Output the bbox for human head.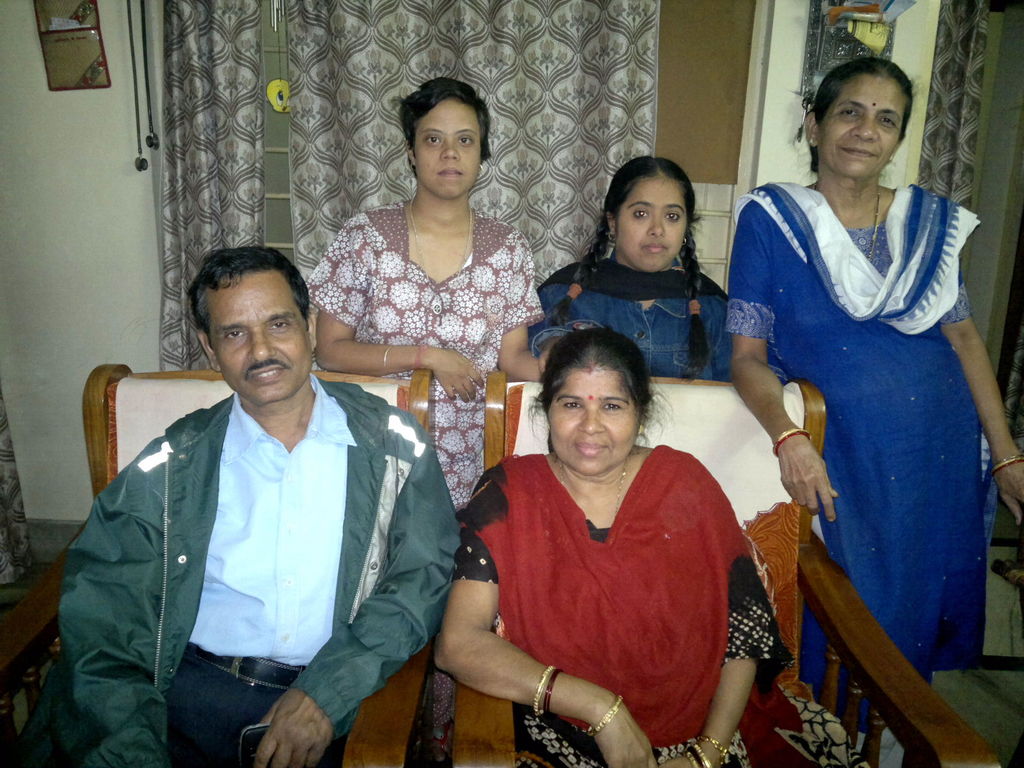
x1=181 y1=244 x2=318 y2=413.
